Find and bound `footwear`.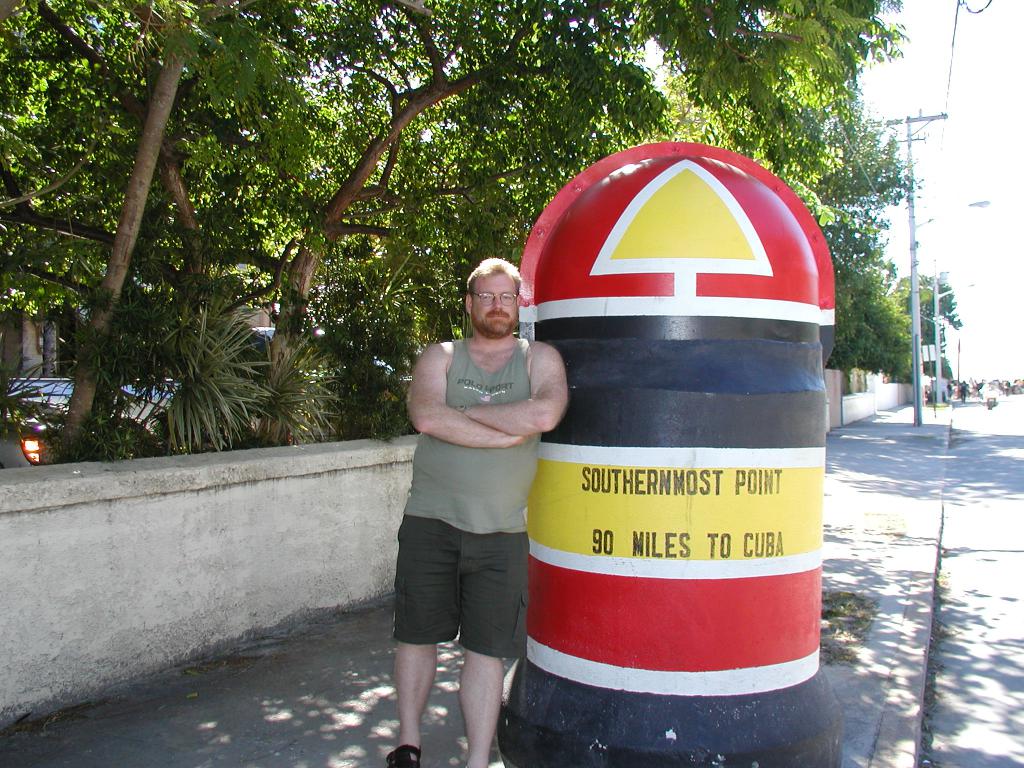
Bound: bbox=(384, 740, 422, 767).
